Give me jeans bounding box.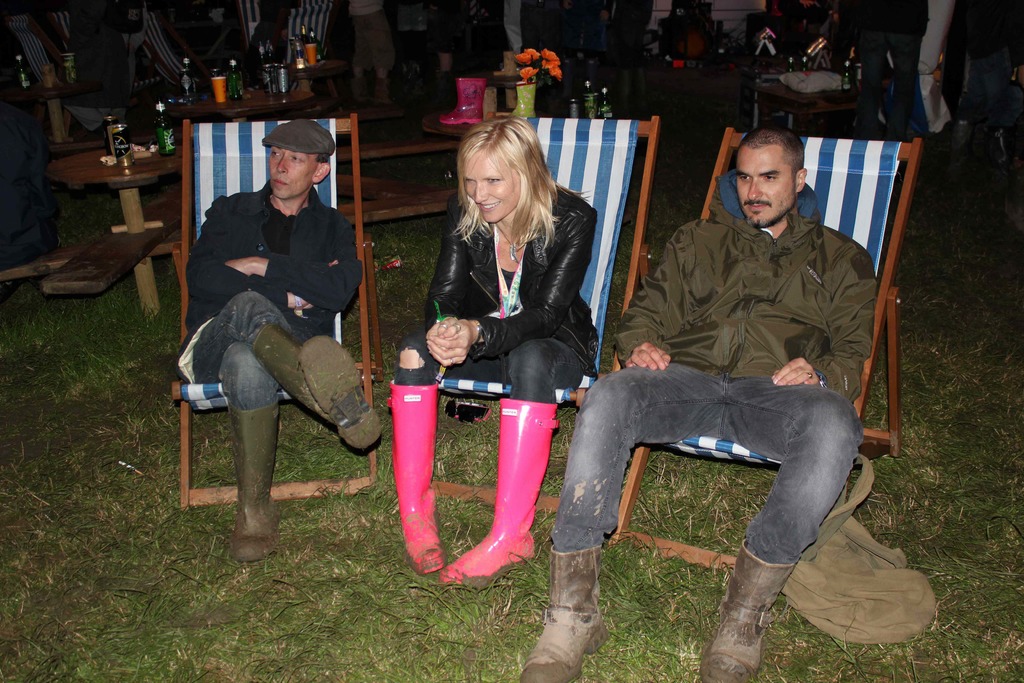
{"x1": 551, "y1": 359, "x2": 867, "y2": 566}.
